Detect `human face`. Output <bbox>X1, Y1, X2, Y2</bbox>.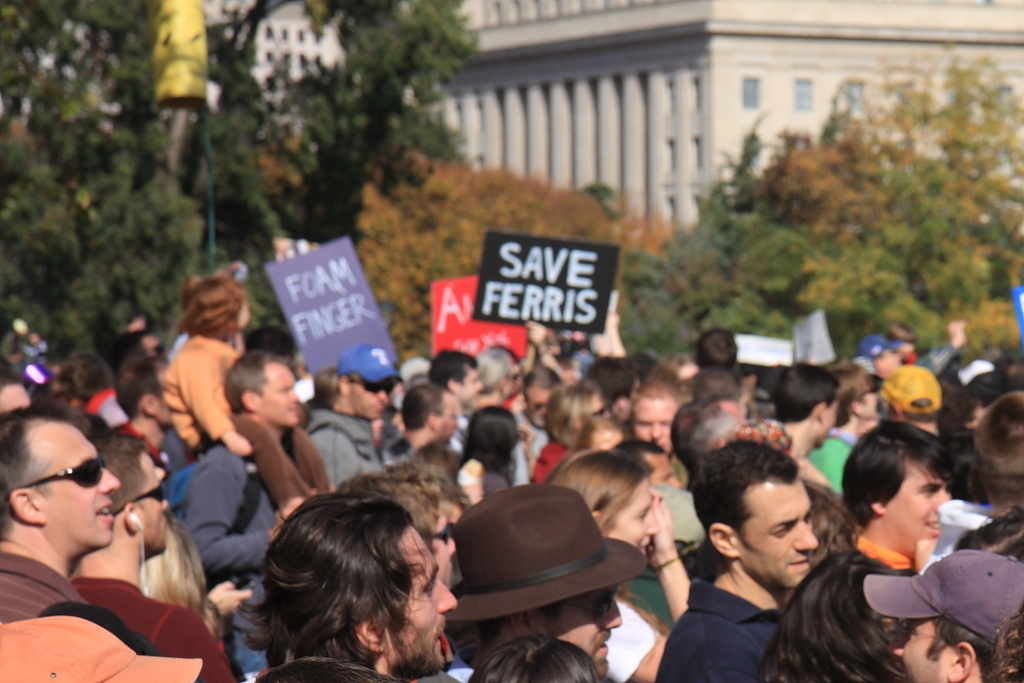
<bbox>439, 393, 462, 446</bbox>.
